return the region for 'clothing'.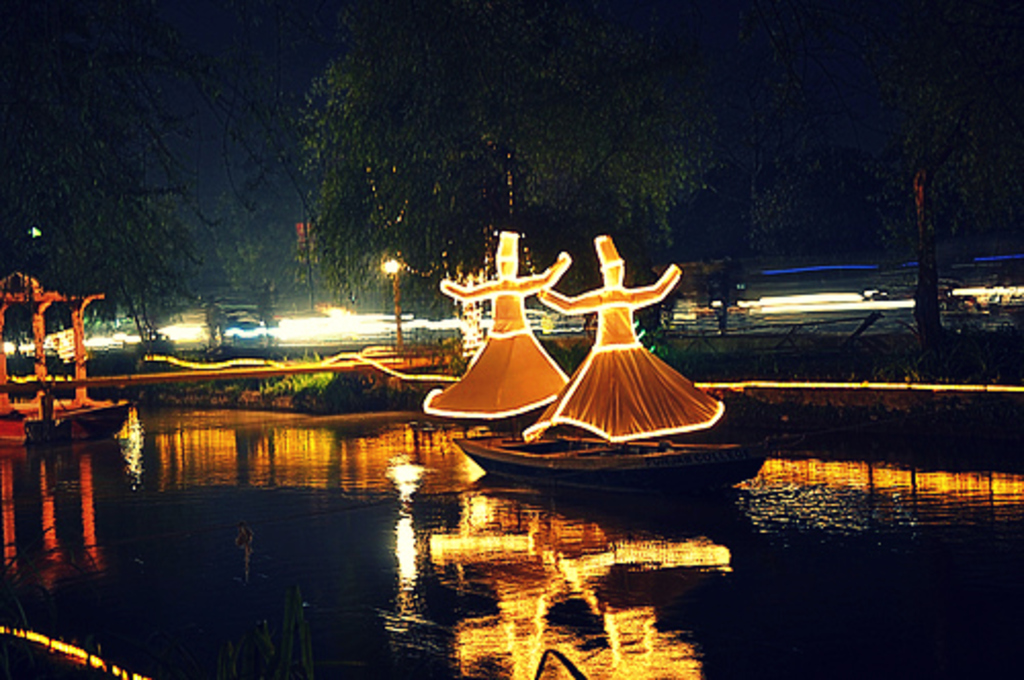
box=[424, 258, 569, 416].
